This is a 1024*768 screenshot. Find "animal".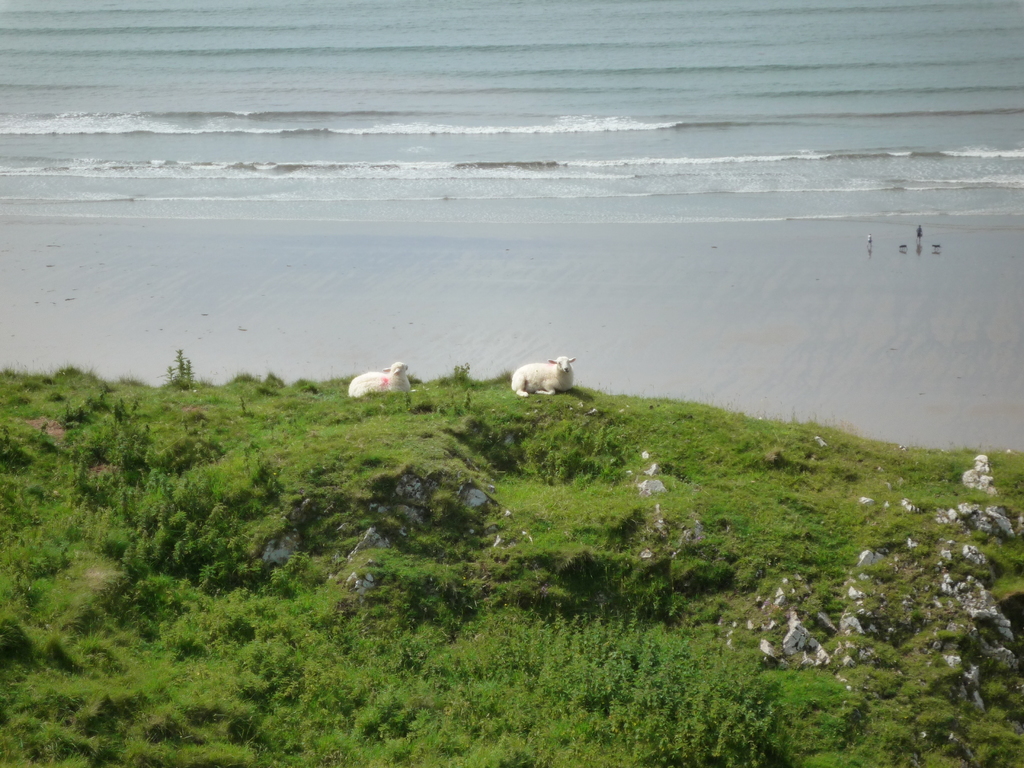
Bounding box: BBox(508, 353, 579, 394).
